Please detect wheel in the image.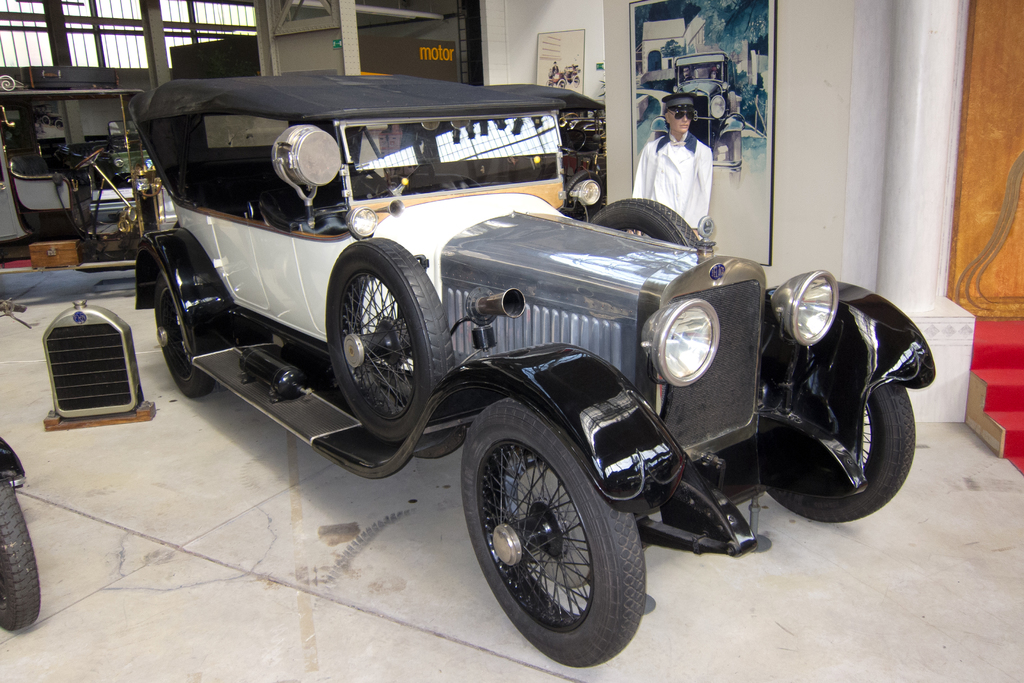
region(588, 195, 699, 249).
